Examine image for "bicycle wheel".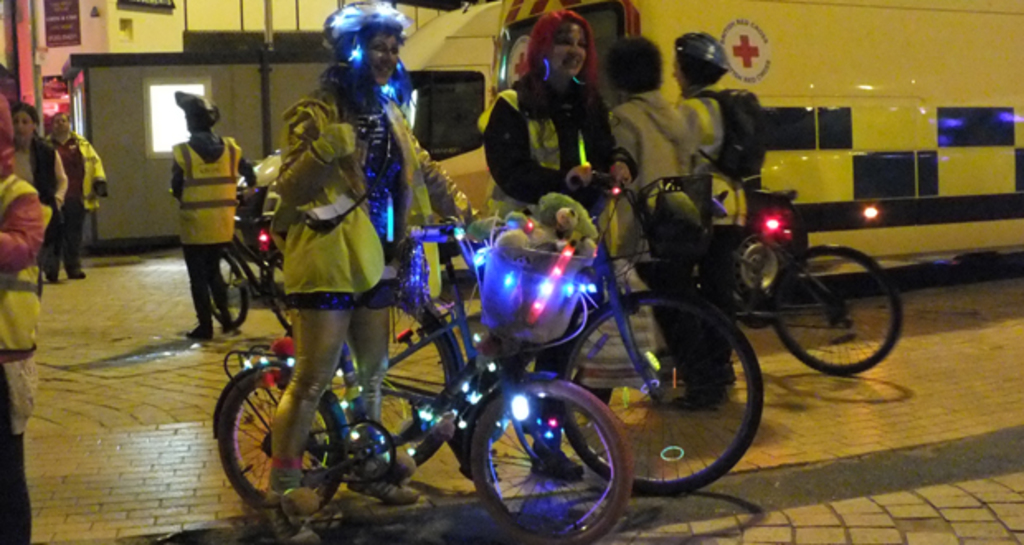
Examination result: Rect(210, 249, 248, 324).
